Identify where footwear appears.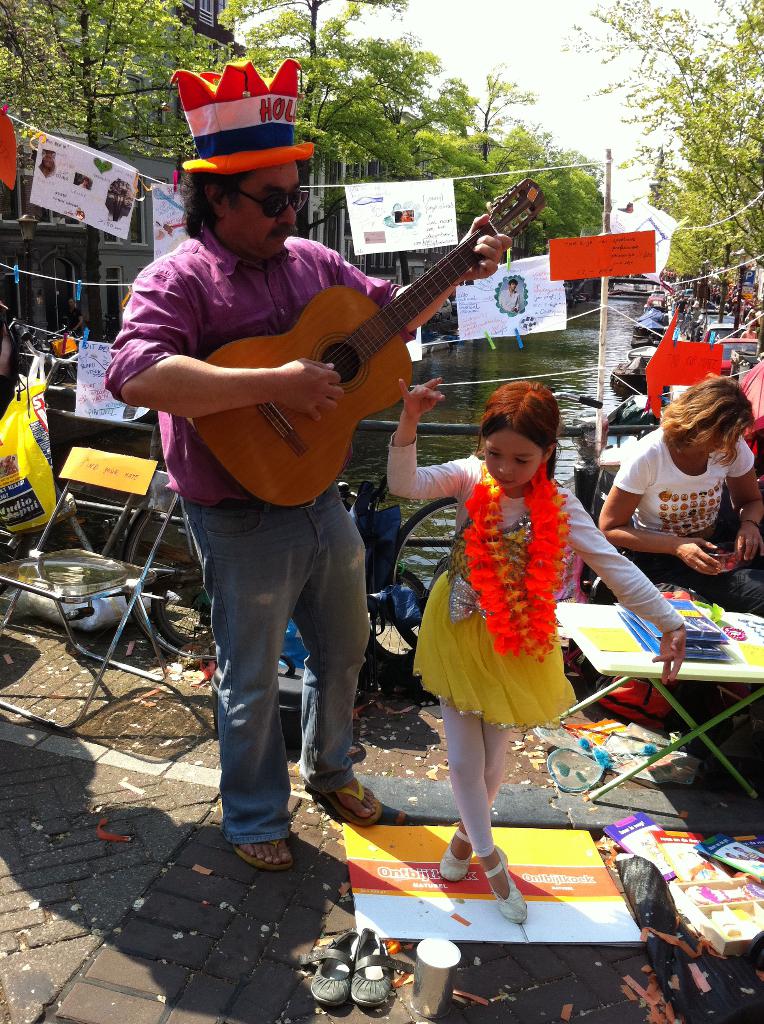
Appears at bbox(312, 771, 380, 827).
